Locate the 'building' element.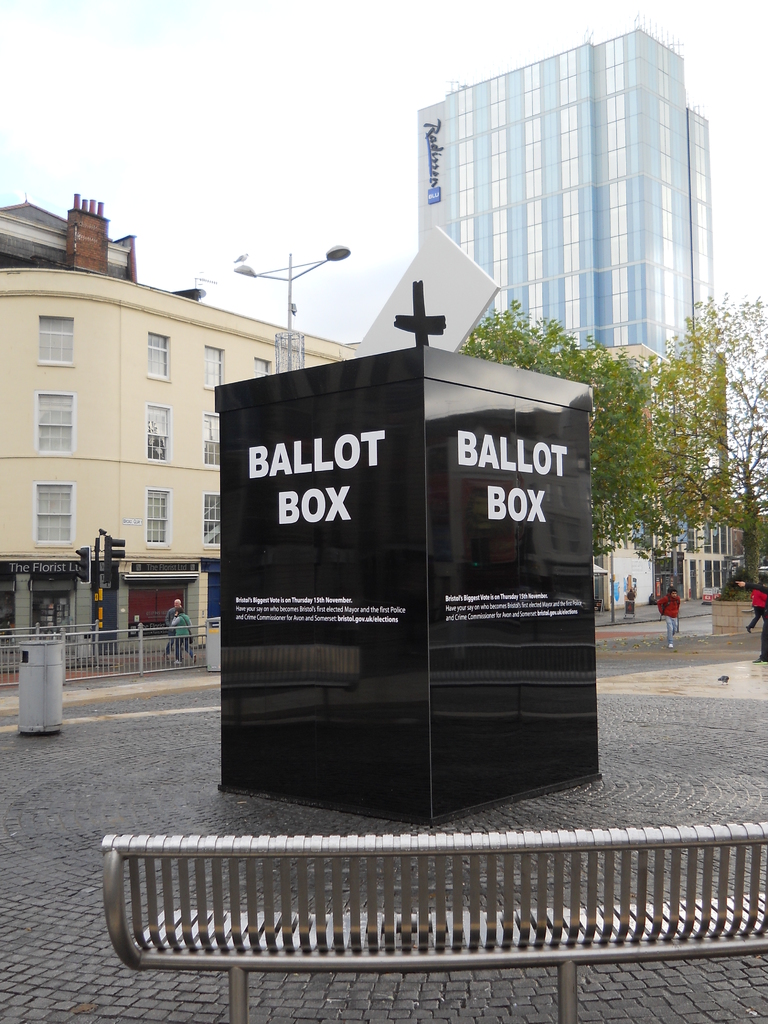
Element bbox: (x1=723, y1=477, x2=767, y2=596).
